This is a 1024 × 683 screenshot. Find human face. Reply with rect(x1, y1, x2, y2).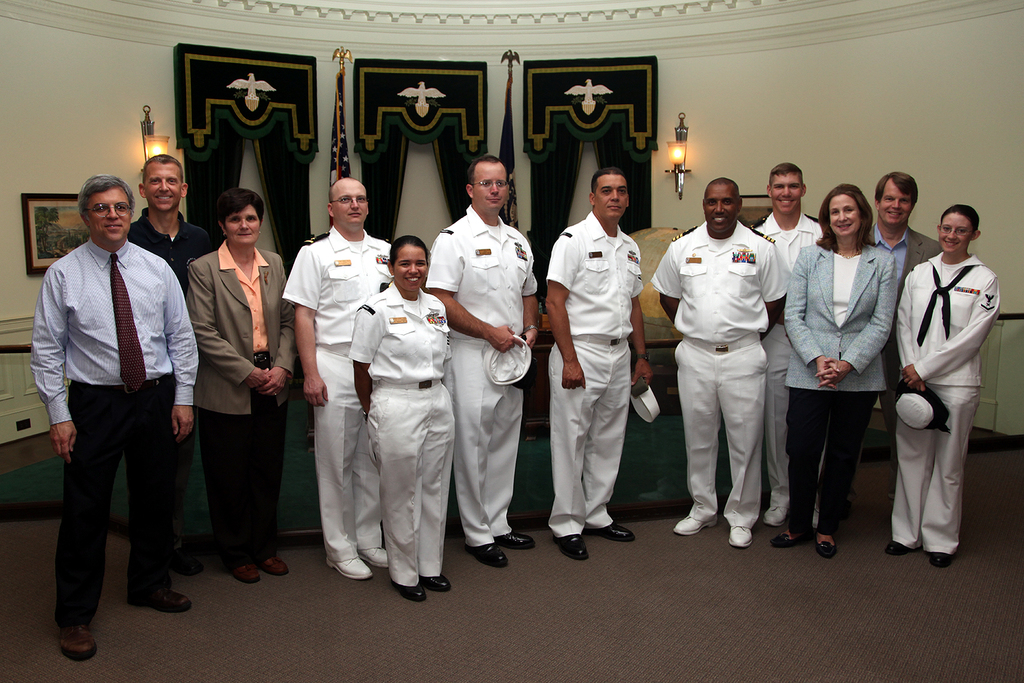
rect(144, 162, 184, 215).
